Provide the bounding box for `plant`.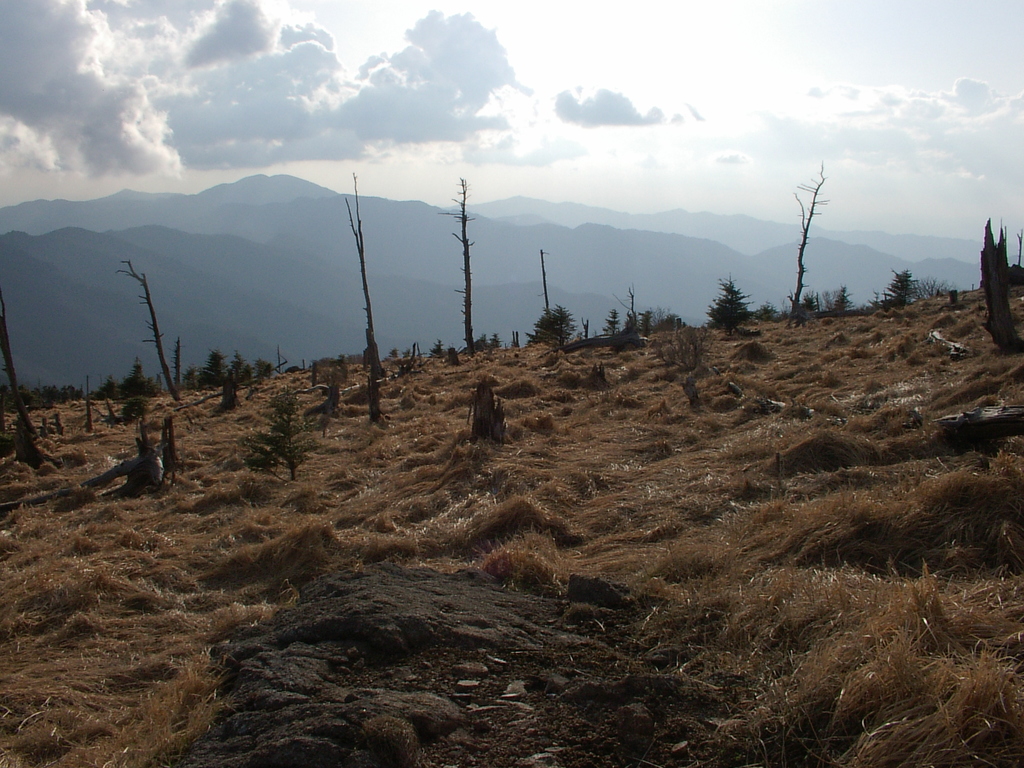
<bbox>774, 196, 861, 318</bbox>.
